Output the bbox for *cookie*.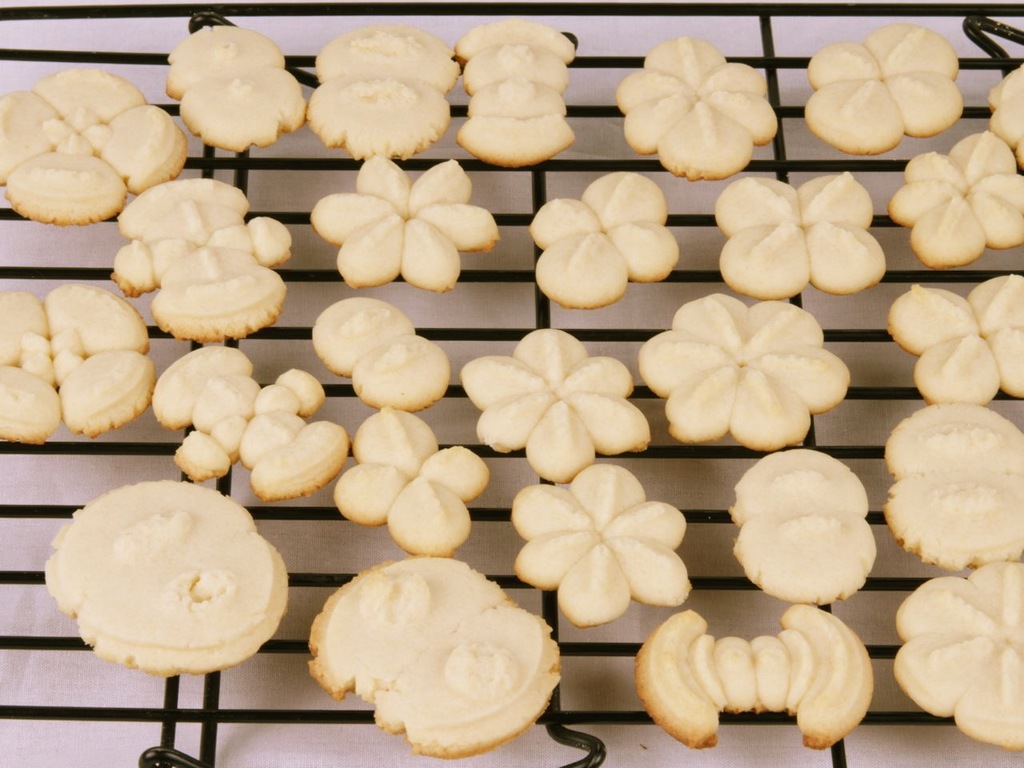
{"left": 449, "top": 15, "right": 577, "bottom": 169}.
